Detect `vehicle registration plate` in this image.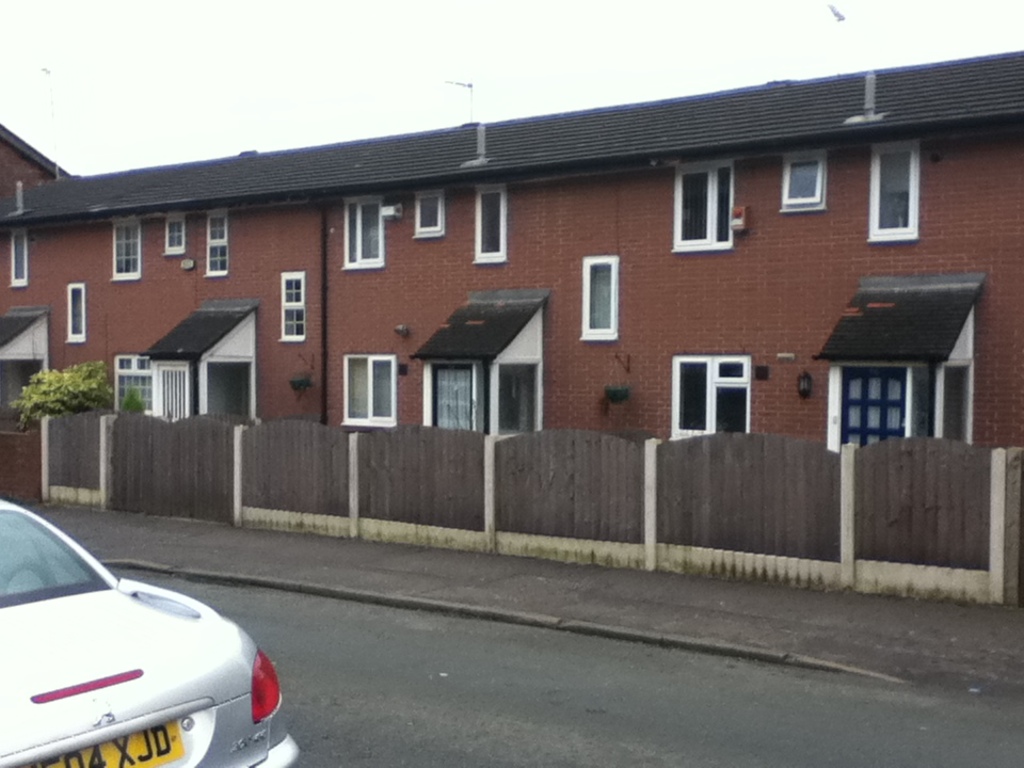
Detection: (2, 722, 186, 767).
